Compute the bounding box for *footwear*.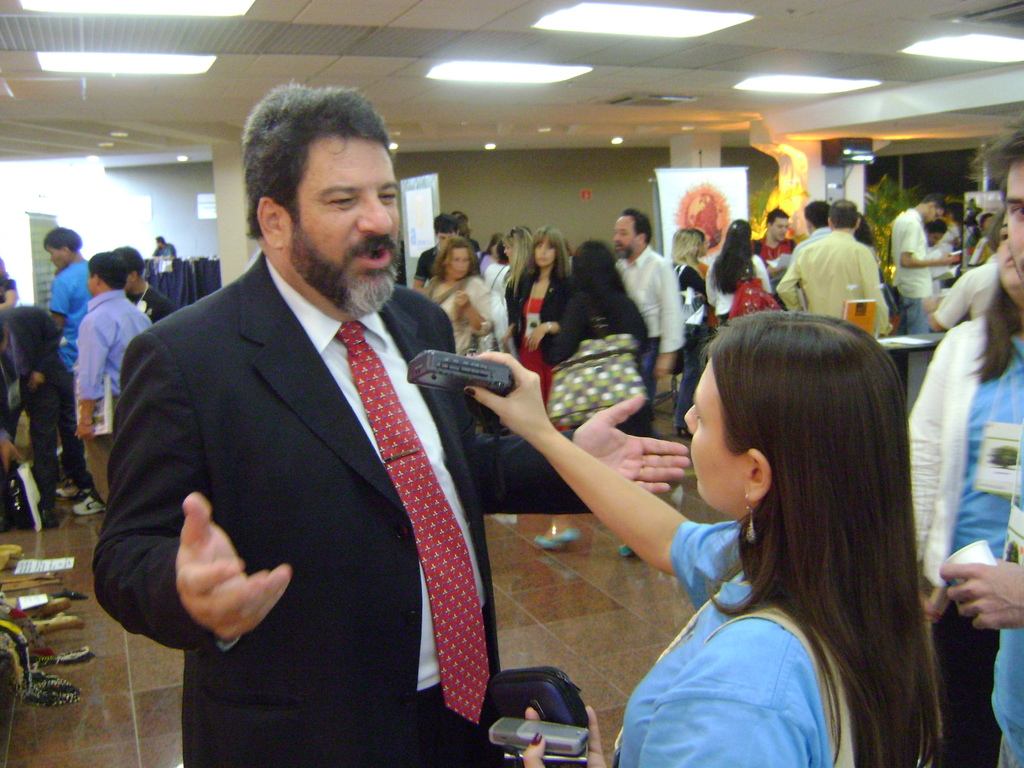
pyautogui.locateOnScreen(622, 545, 631, 556).
